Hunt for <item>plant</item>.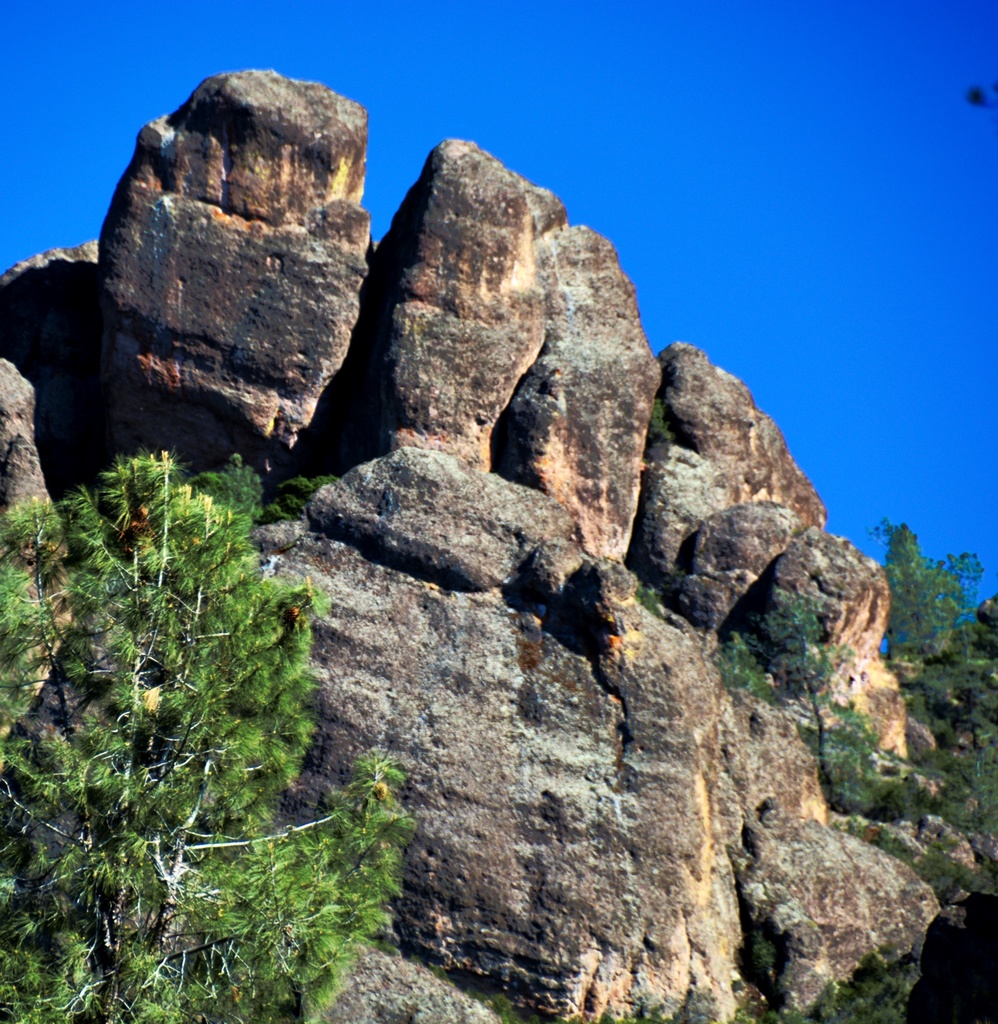
Hunted down at 649/392/665/442.
